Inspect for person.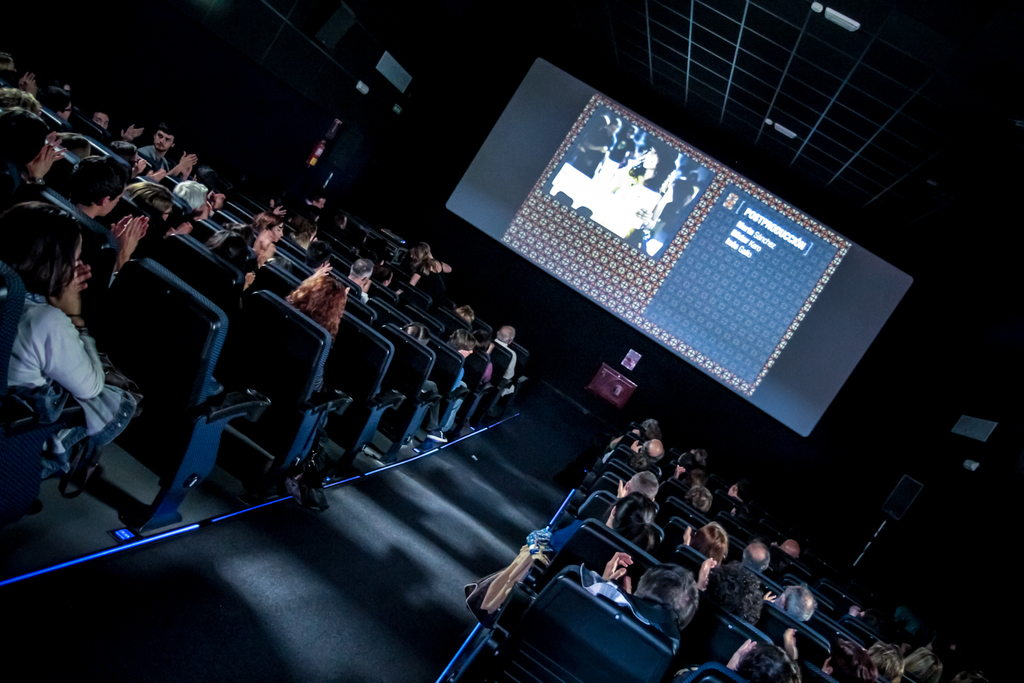
Inspection: (left=447, top=331, right=467, bottom=430).
